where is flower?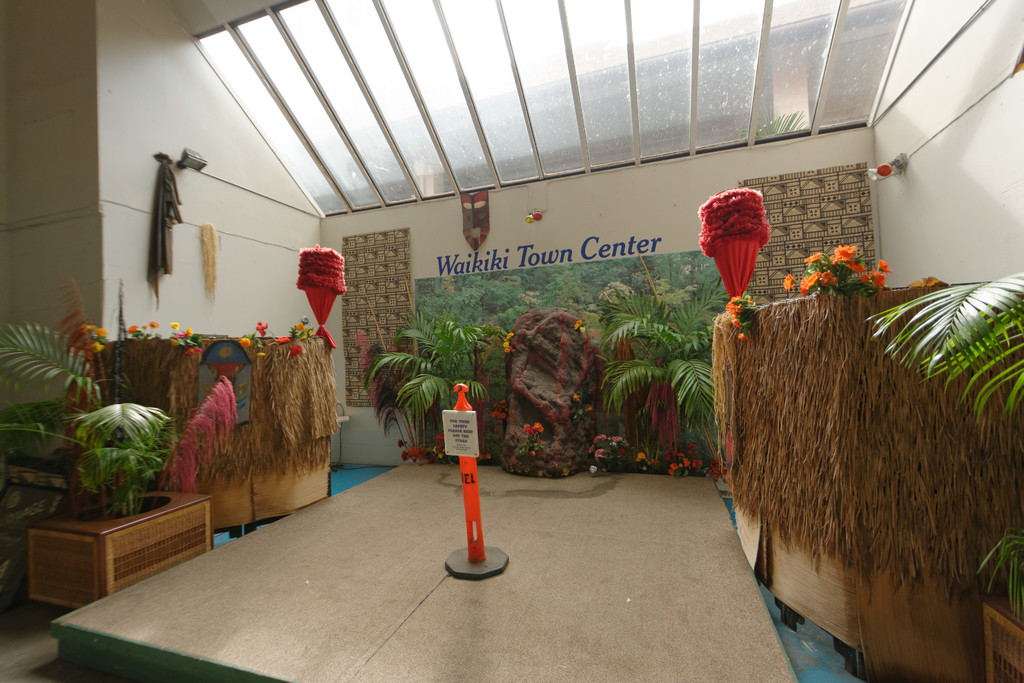
<box>237,338,255,348</box>.
